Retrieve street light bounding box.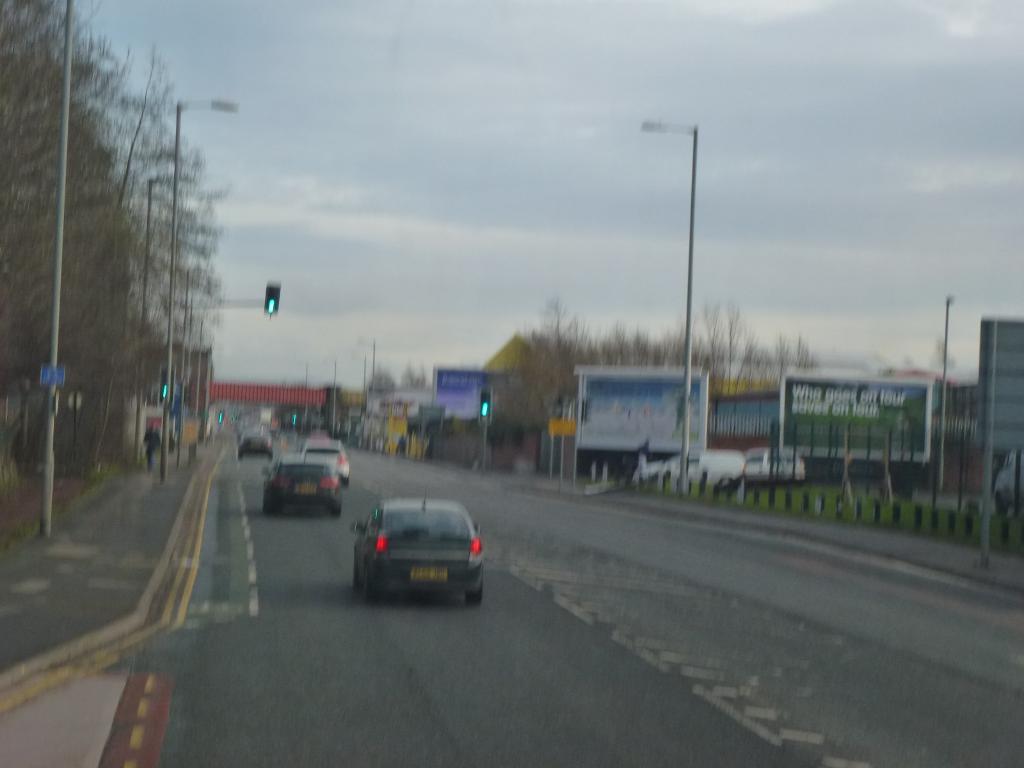
Bounding box: [364, 355, 369, 447].
